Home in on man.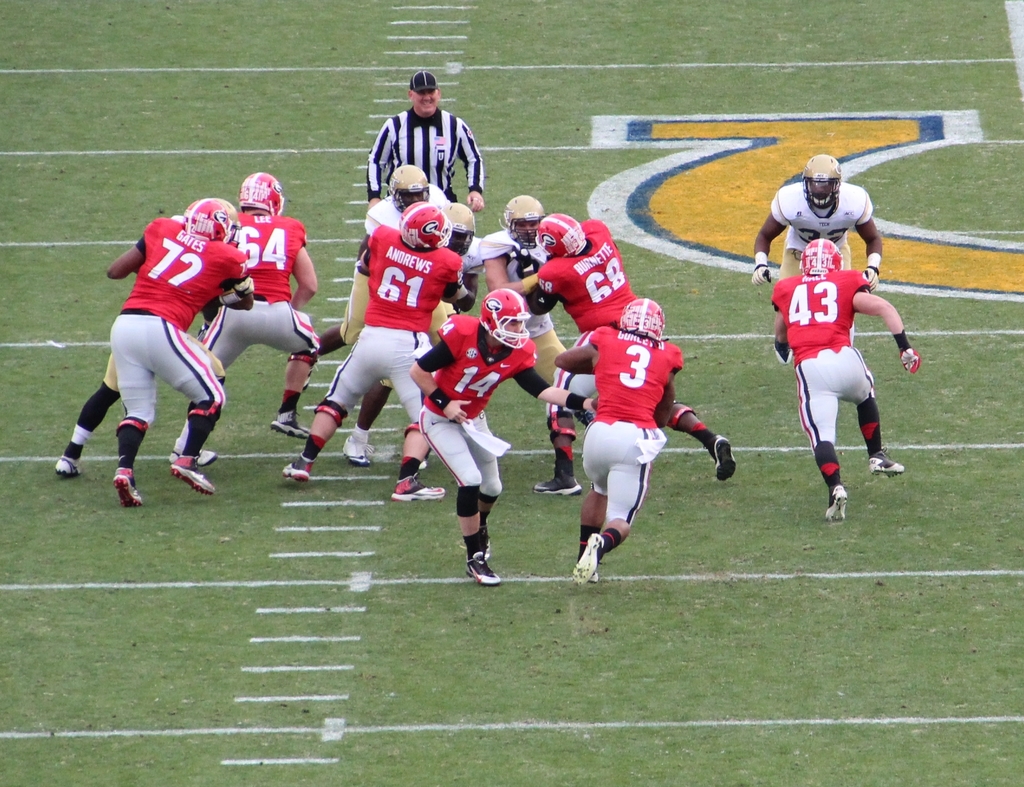
Homed in at 556:296:685:588.
